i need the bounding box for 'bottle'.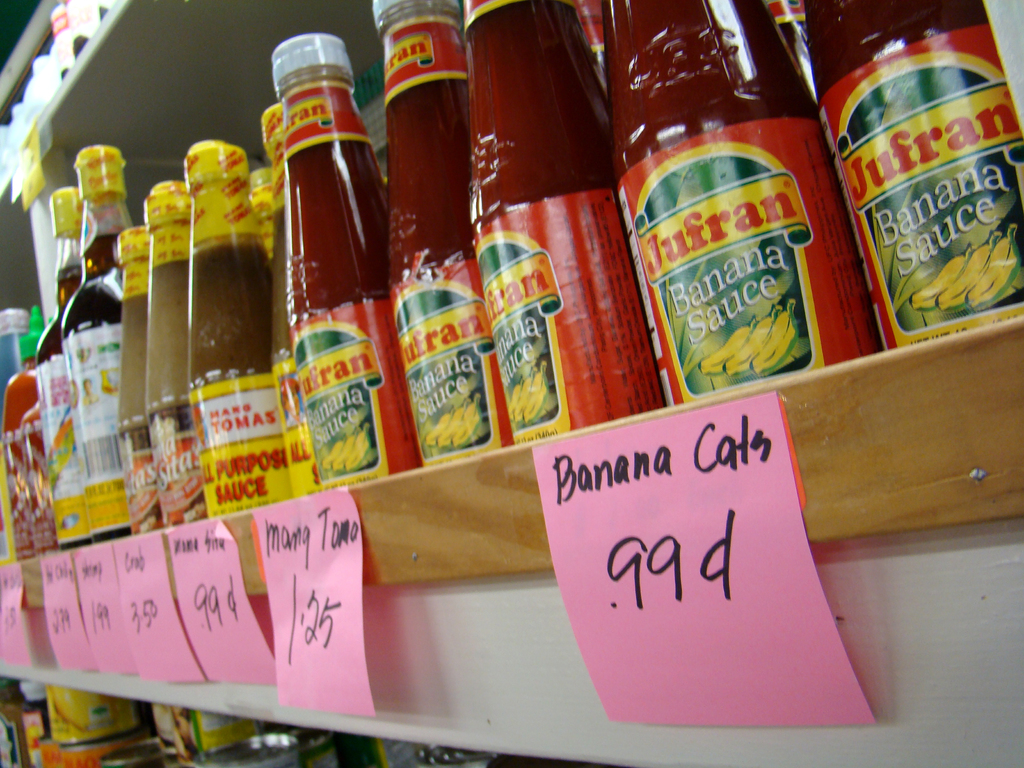
Here it is: select_region(61, 145, 130, 541).
